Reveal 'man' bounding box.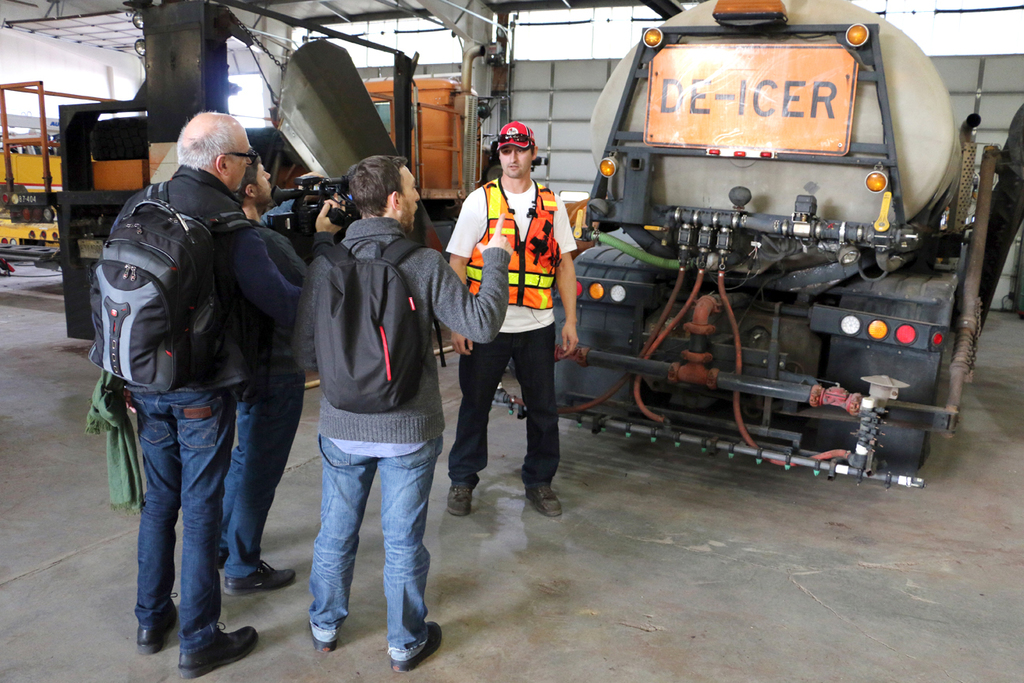
Revealed: (309,152,518,677).
